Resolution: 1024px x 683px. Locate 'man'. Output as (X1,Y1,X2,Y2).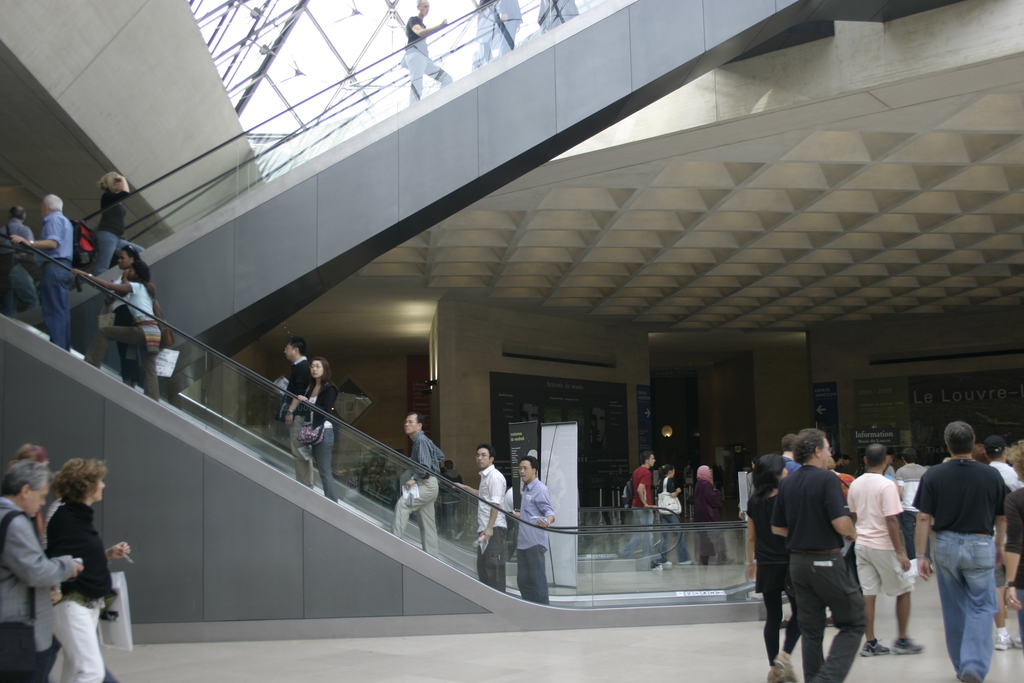
(913,423,1007,682).
